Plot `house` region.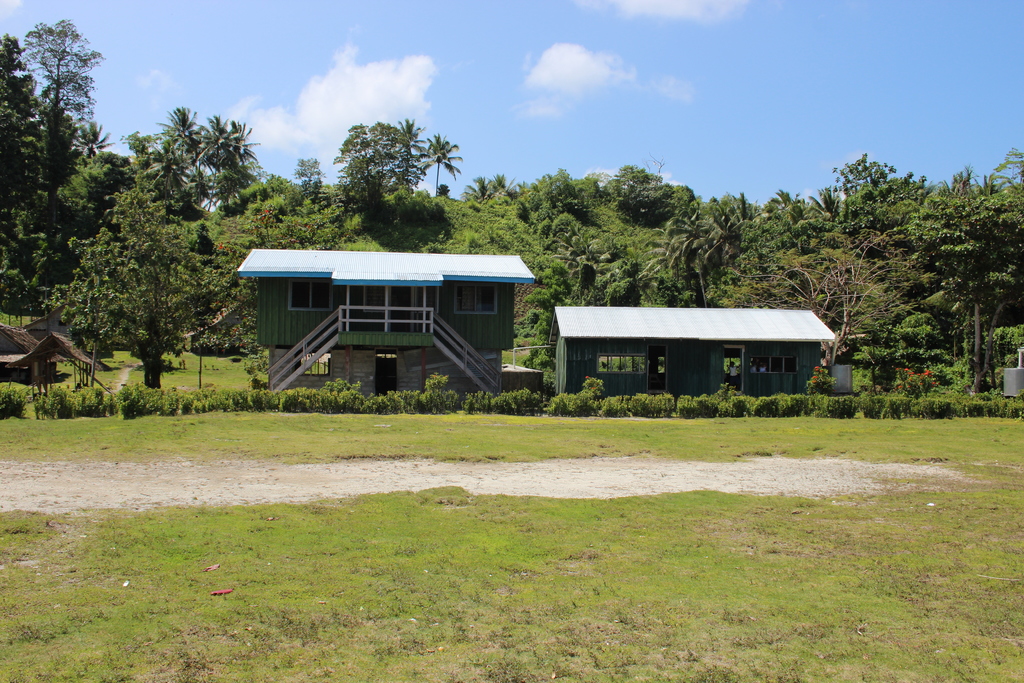
Plotted at 548:282:842:401.
